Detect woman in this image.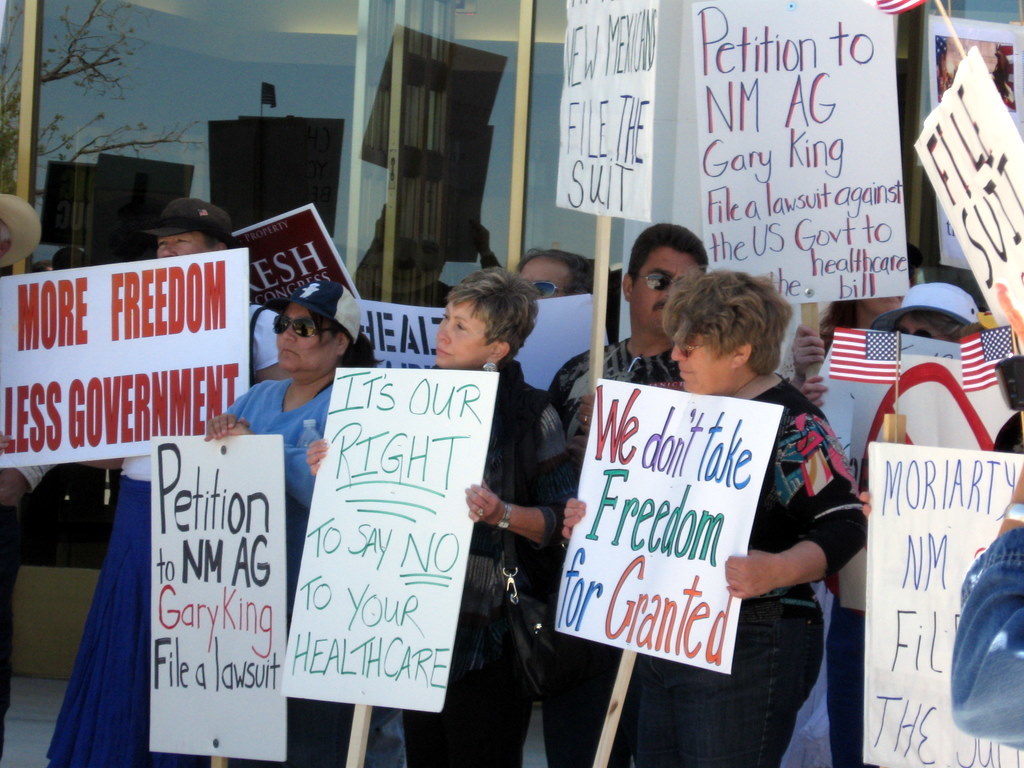
Detection: [left=301, top=260, right=572, bottom=767].
